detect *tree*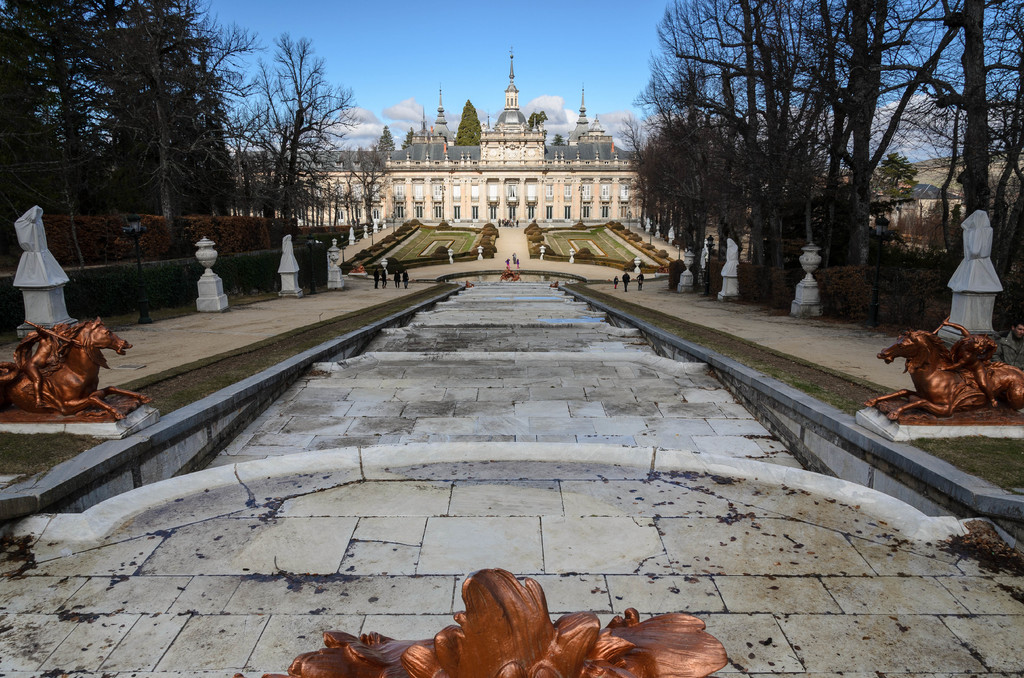
<bbox>321, 179, 368, 225</bbox>
